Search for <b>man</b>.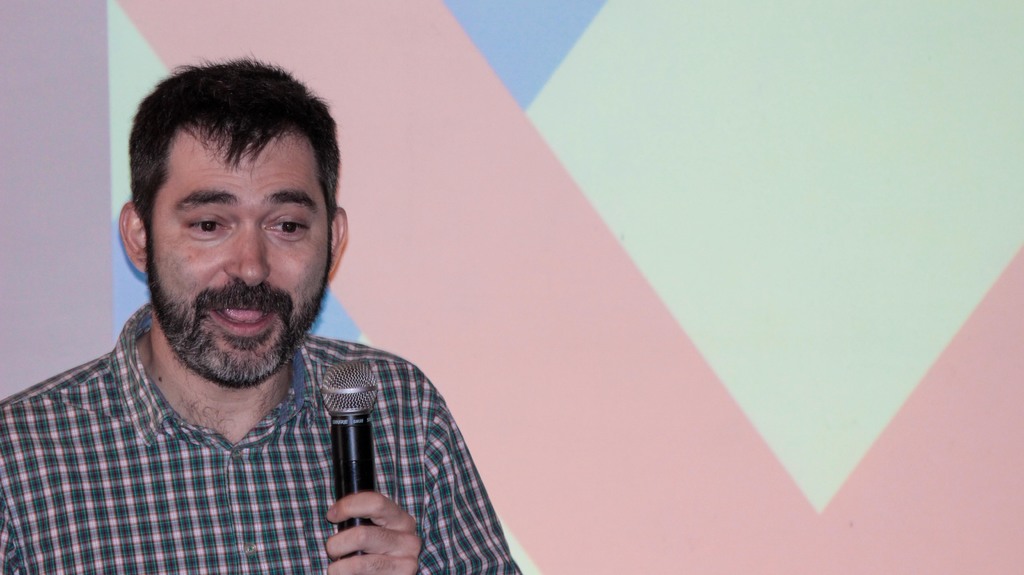
Found at select_region(12, 61, 554, 573).
